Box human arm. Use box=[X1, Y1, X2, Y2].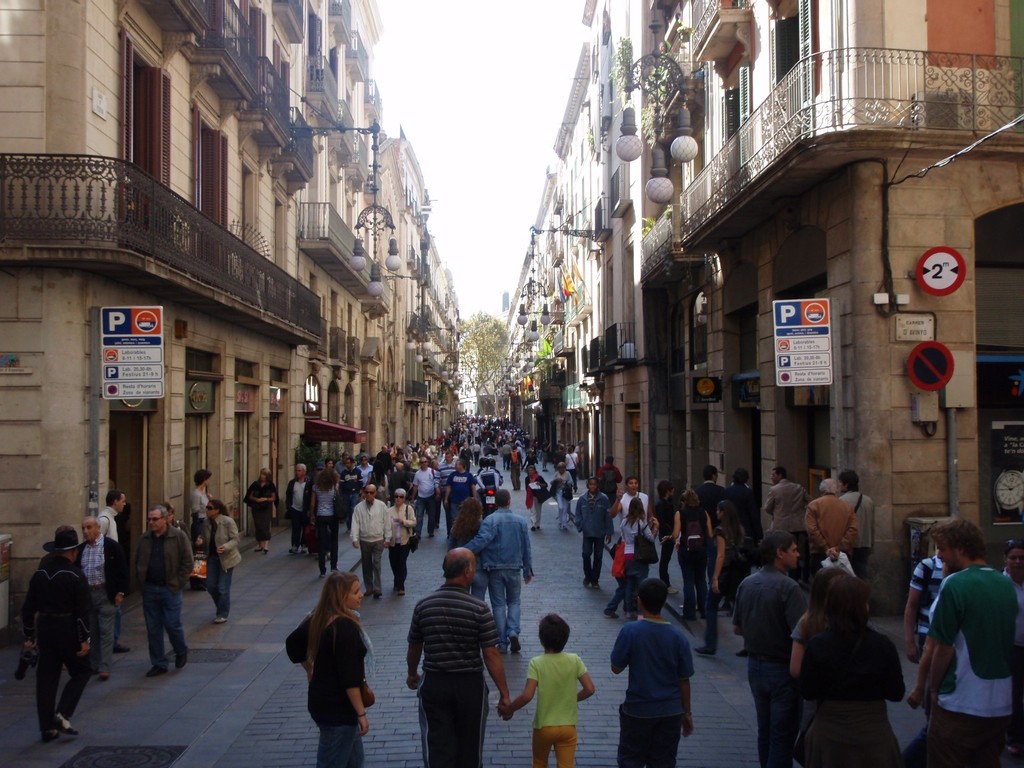
box=[610, 627, 631, 674].
